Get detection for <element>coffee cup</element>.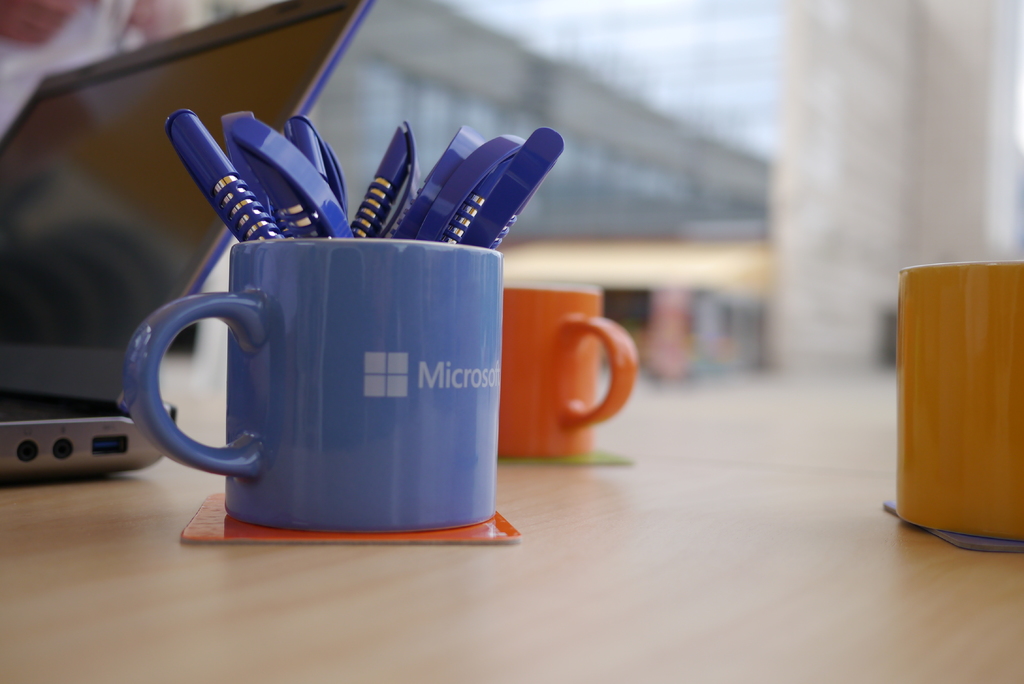
Detection: region(500, 279, 637, 457).
